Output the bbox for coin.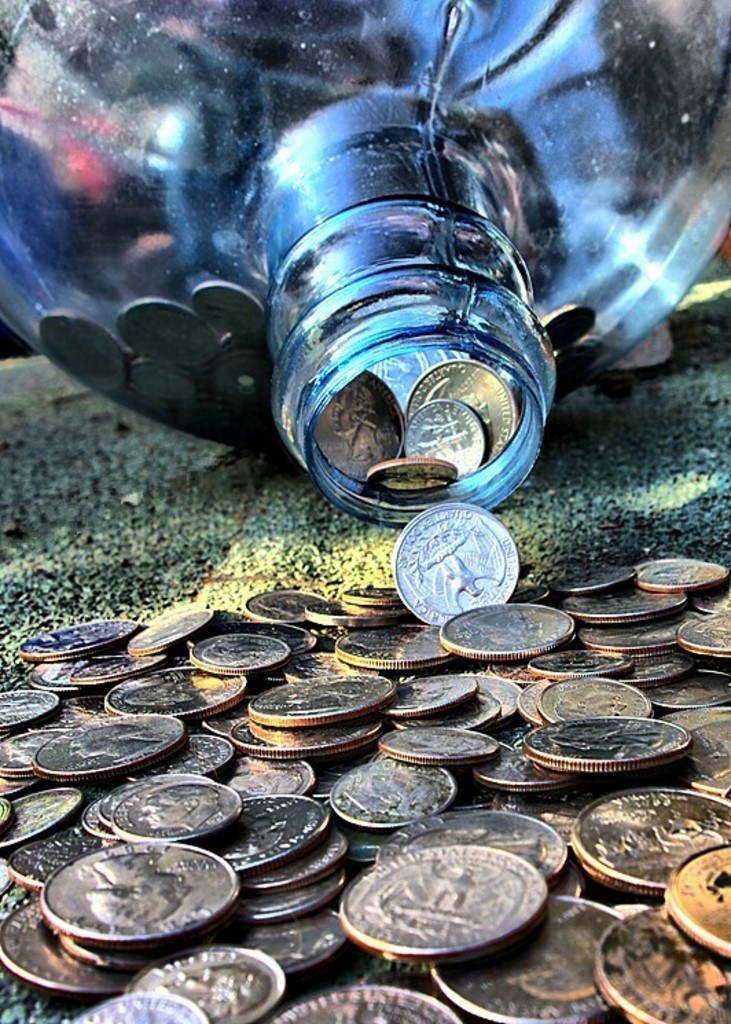
crop(273, 977, 453, 1023).
